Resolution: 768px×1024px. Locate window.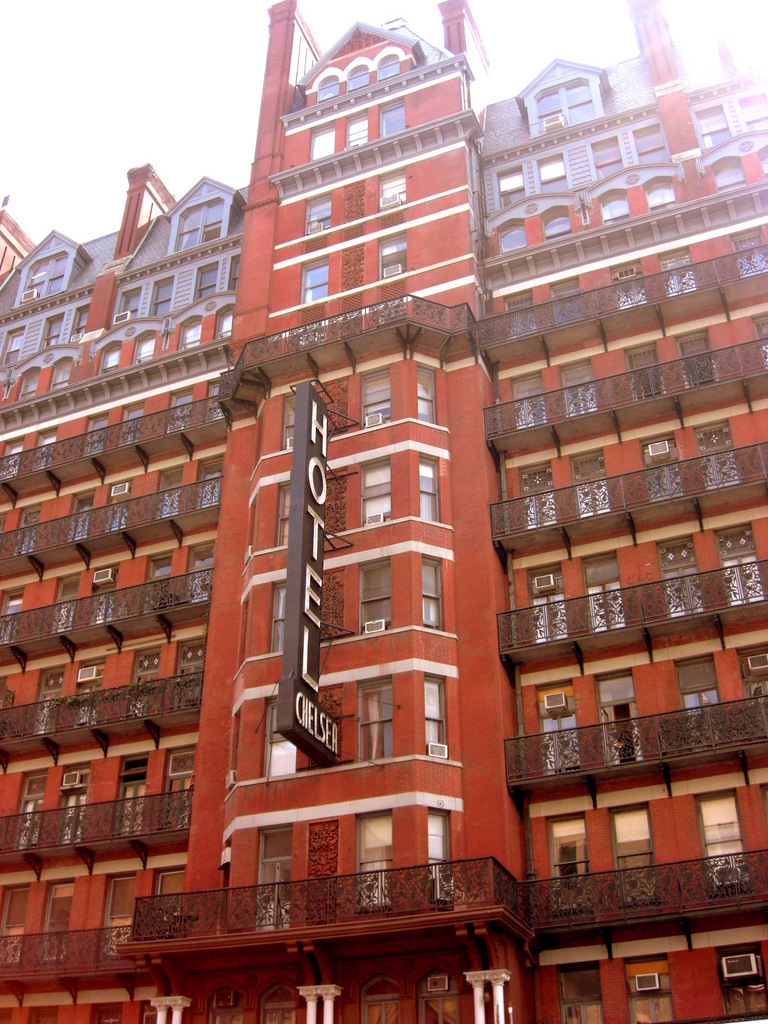
{"x1": 710, "y1": 520, "x2": 767, "y2": 609}.
